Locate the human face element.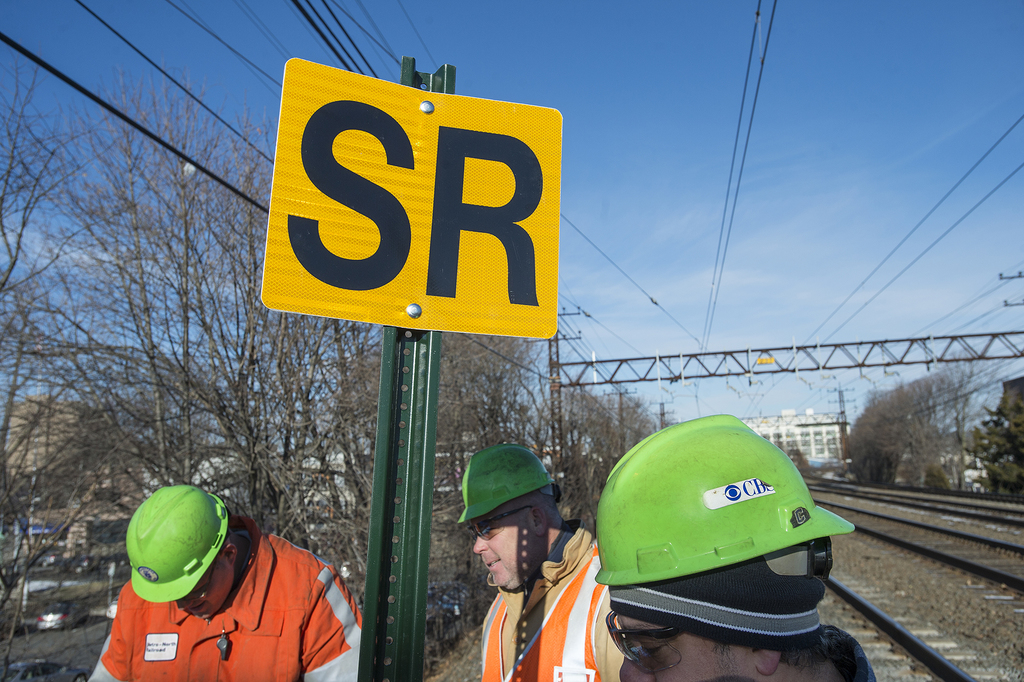
Element bbox: (x1=474, y1=514, x2=533, y2=590).
